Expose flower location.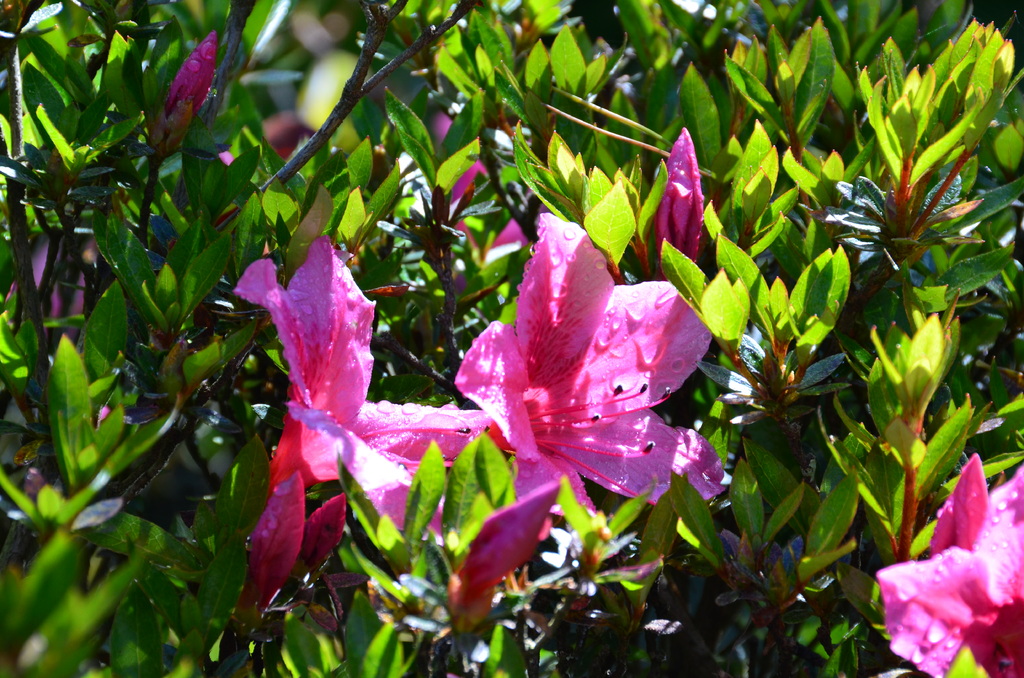
Exposed at <bbox>246, 232, 500, 489</bbox>.
